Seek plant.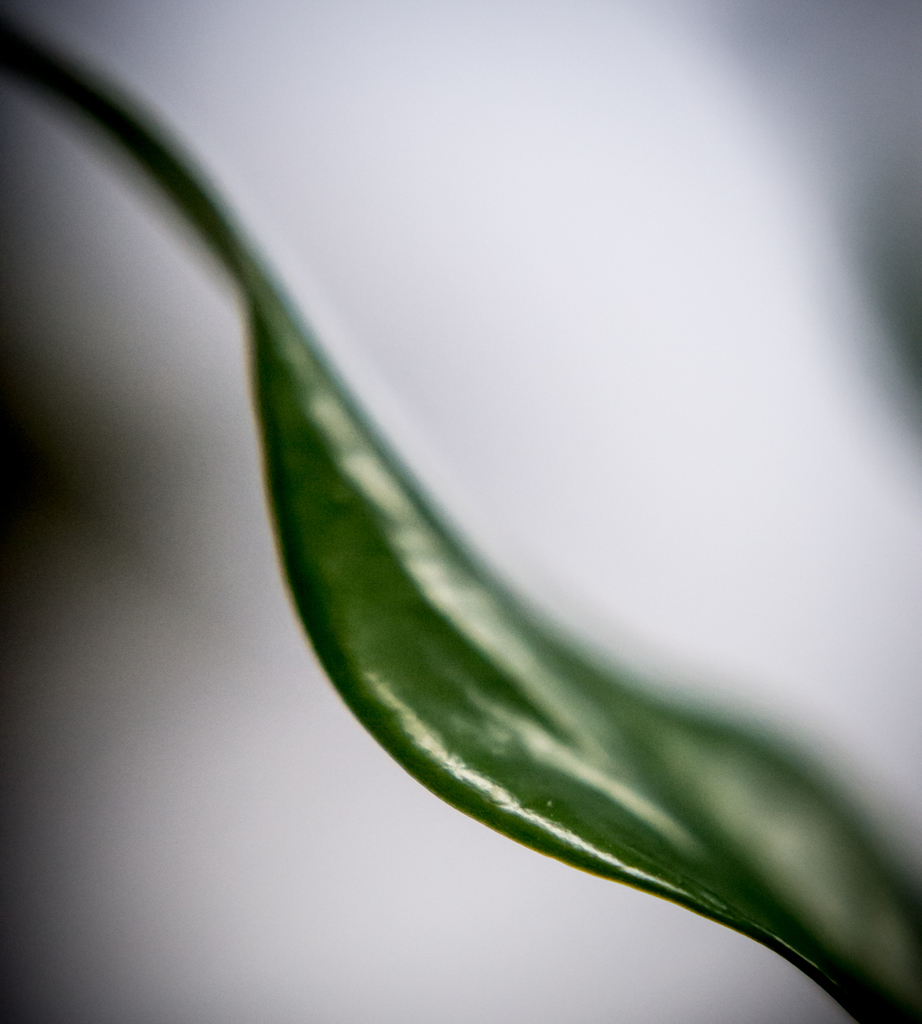
locate(0, 6, 921, 1023).
